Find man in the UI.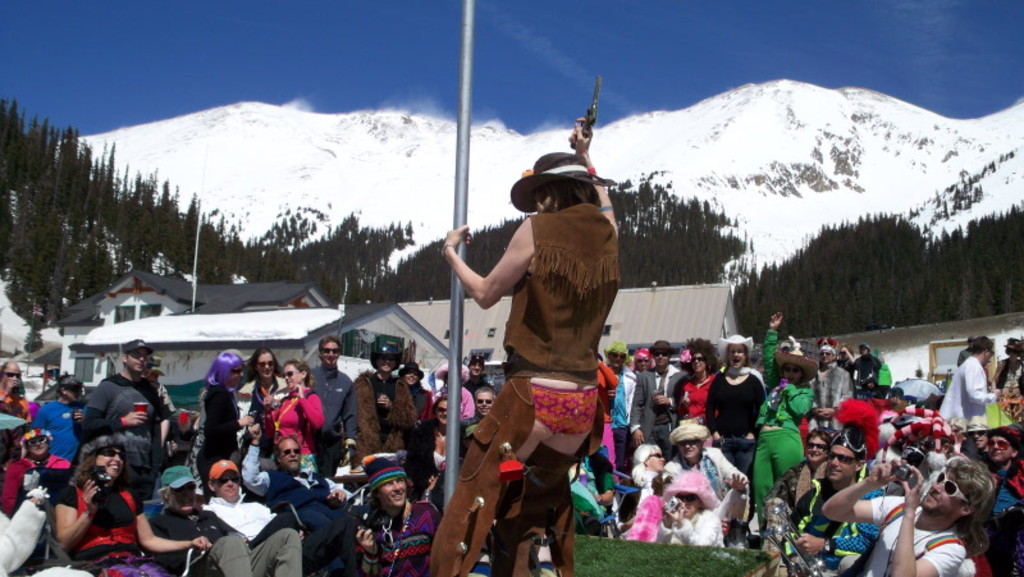
UI element at l=429, t=99, r=620, b=576.
